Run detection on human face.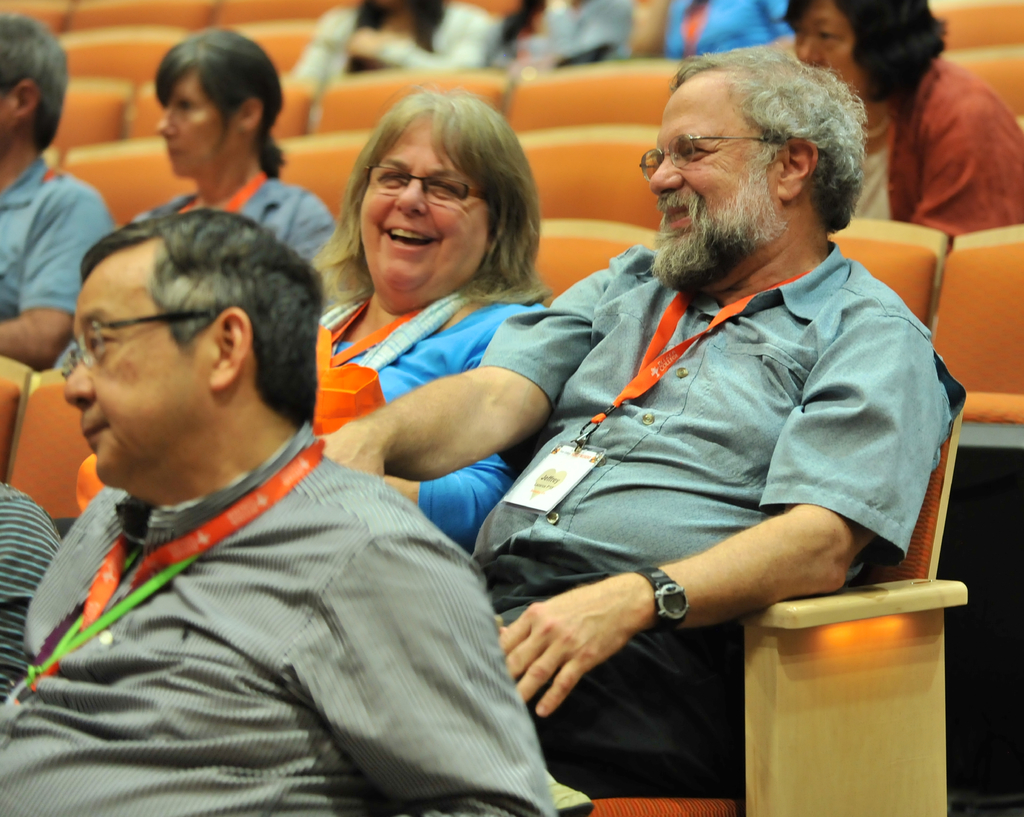
Result: 364:119:490:299.
